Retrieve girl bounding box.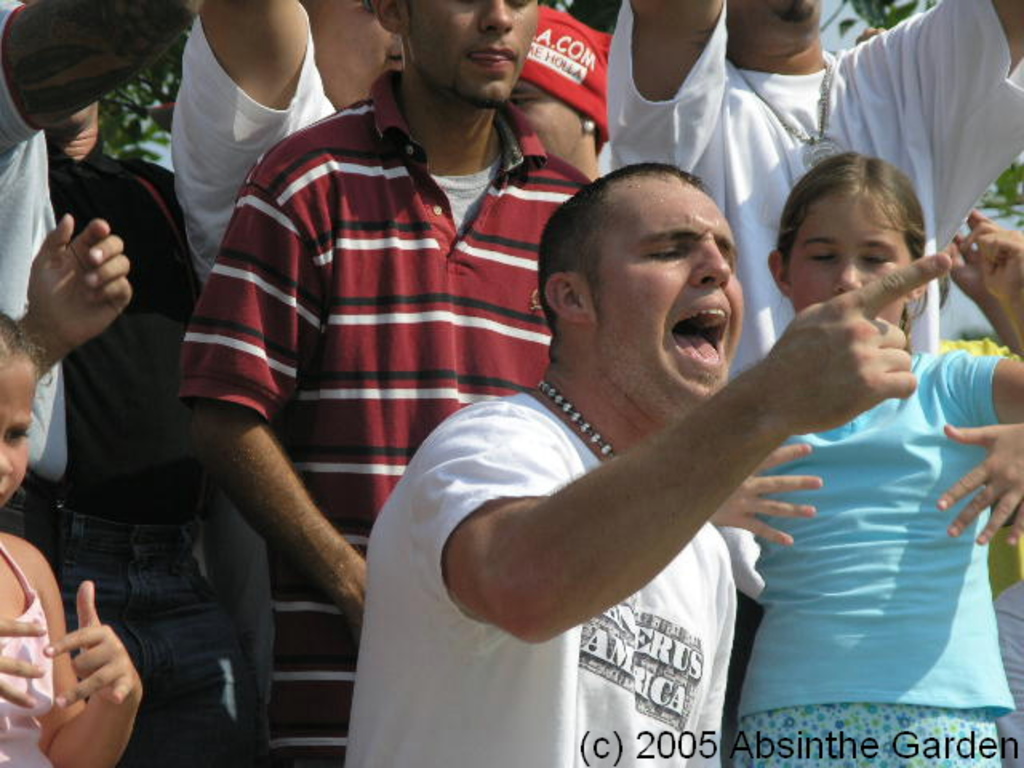
Bounding box: 712,154,1022,766.
